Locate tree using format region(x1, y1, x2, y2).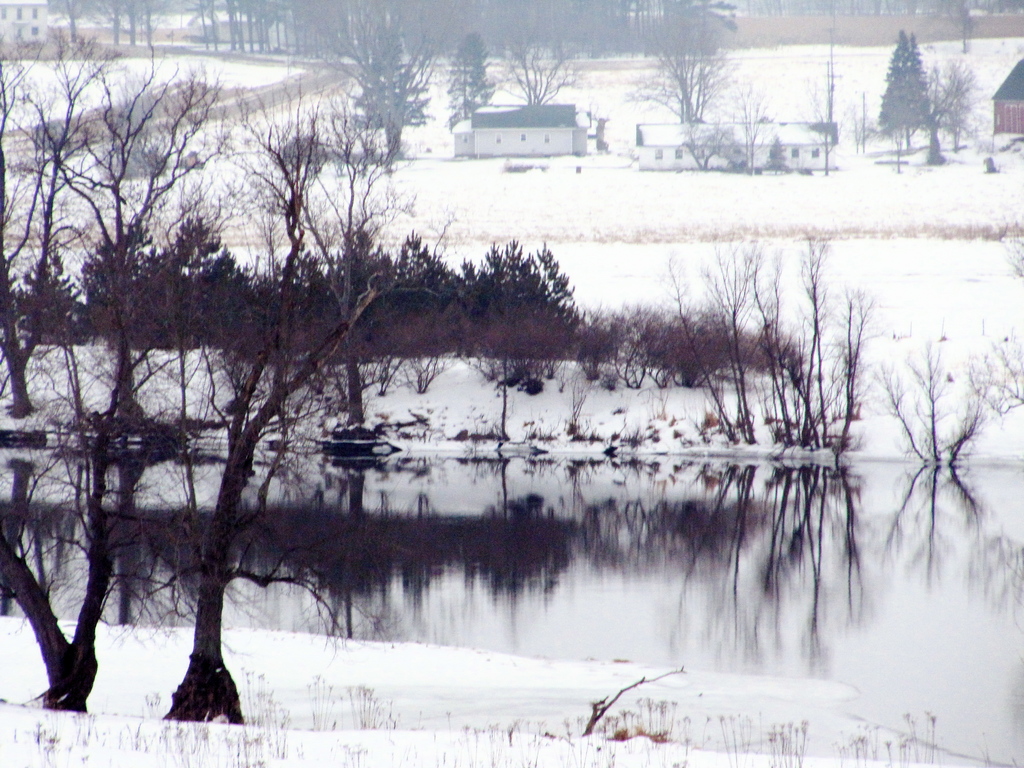
region(624, 0, 746, 131).
